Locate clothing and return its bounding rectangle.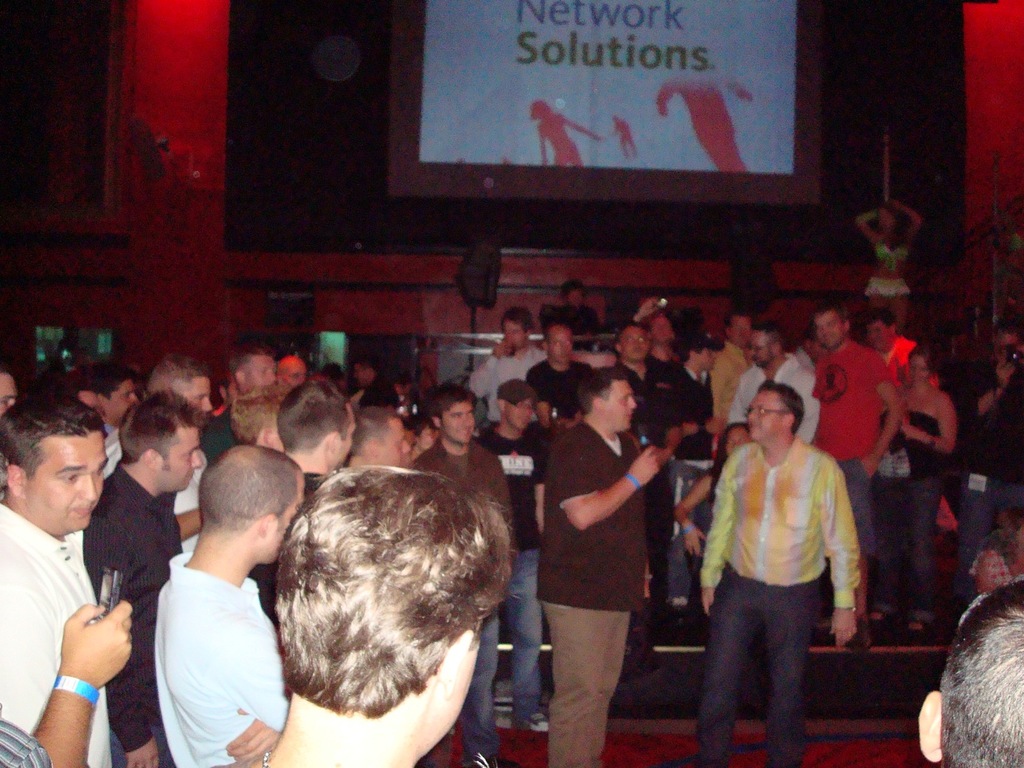
left=470, top=343, right=549, bottom=429.
